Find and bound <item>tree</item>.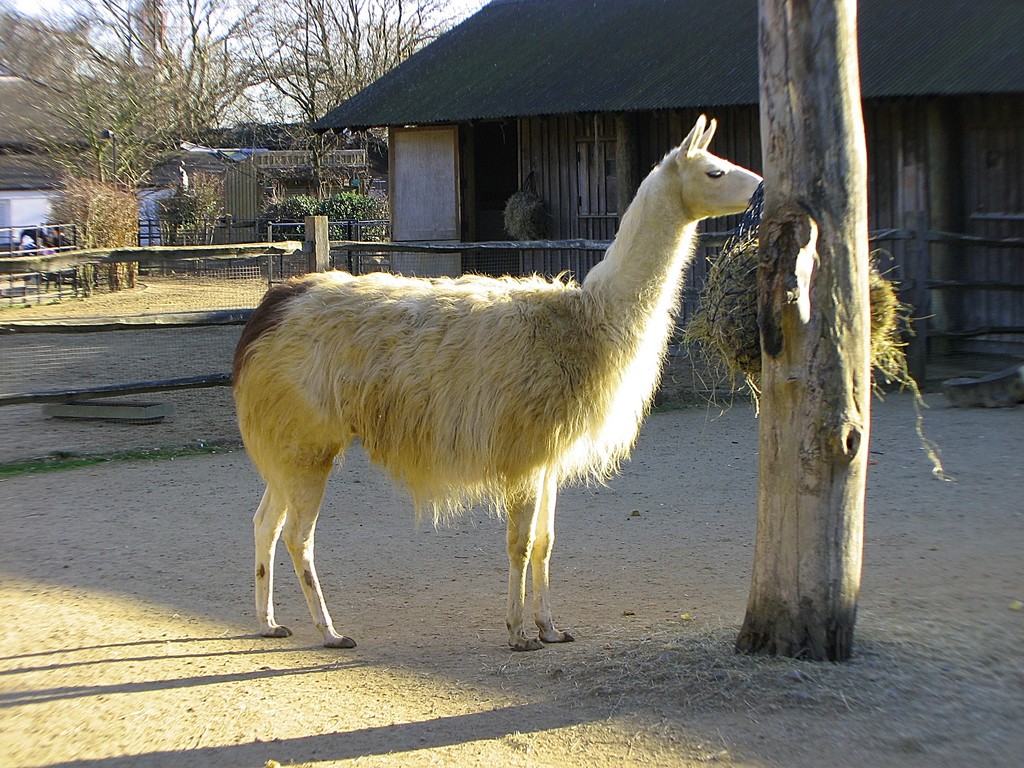
Bound: left=730, top=1, right=878, bottom=660.
